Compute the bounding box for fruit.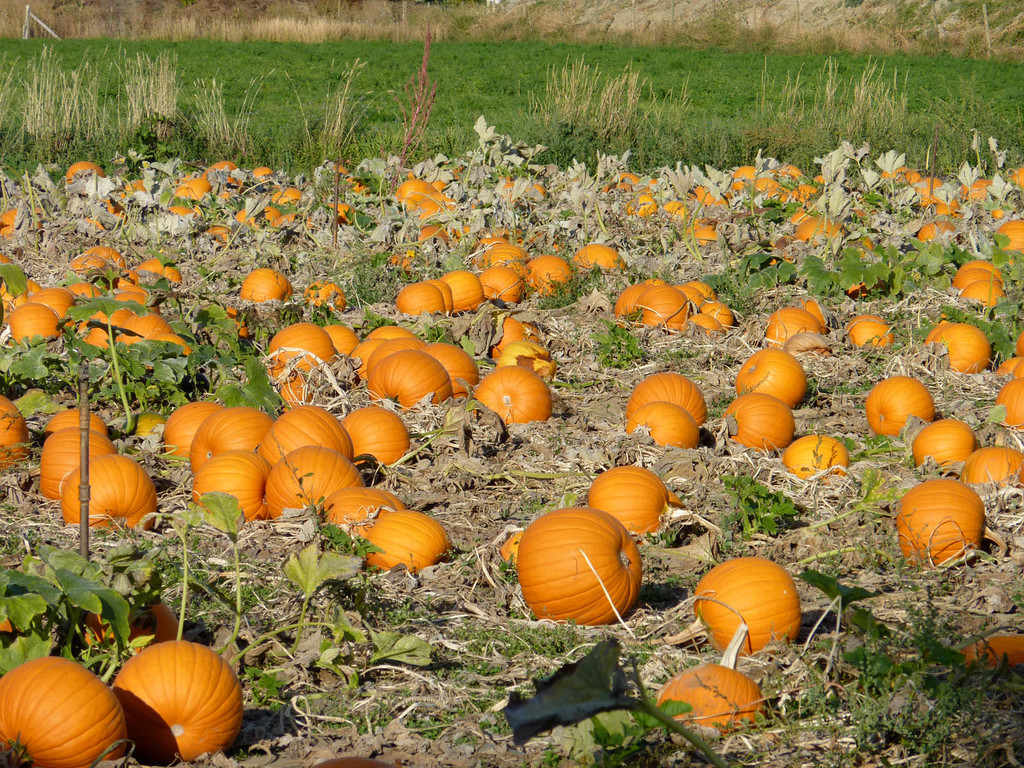
pyautogui.locateOnScreen(963, 441, 1023, 495).
